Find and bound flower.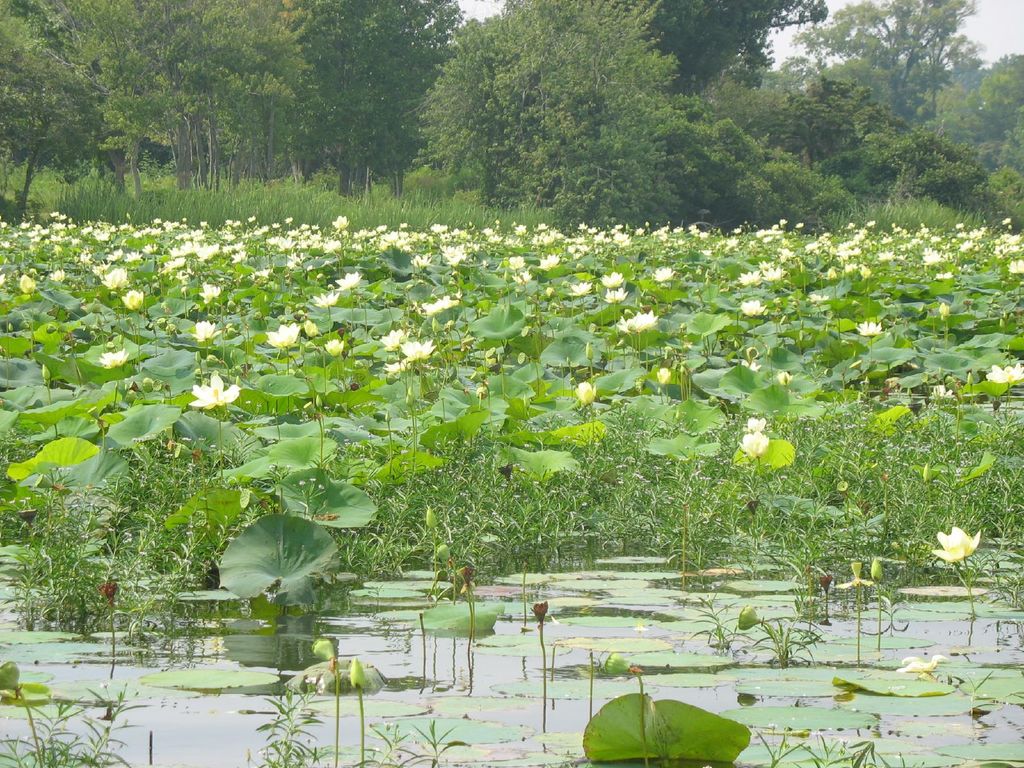
Bound: left=740, top=297, right=764, bottom=317.
